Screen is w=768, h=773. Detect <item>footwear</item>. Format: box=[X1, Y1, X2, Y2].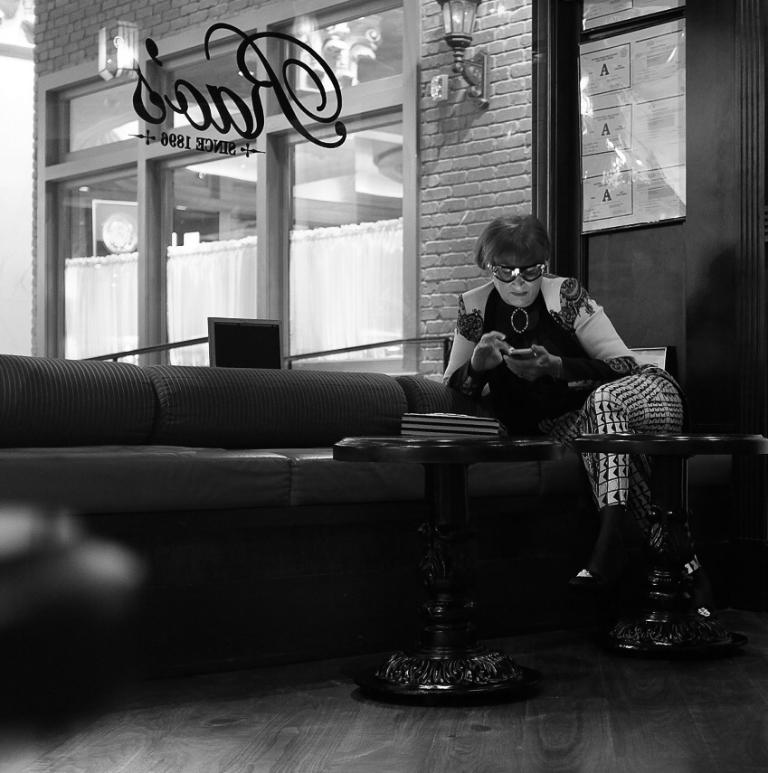
box=[554, 569, 606, 607].
